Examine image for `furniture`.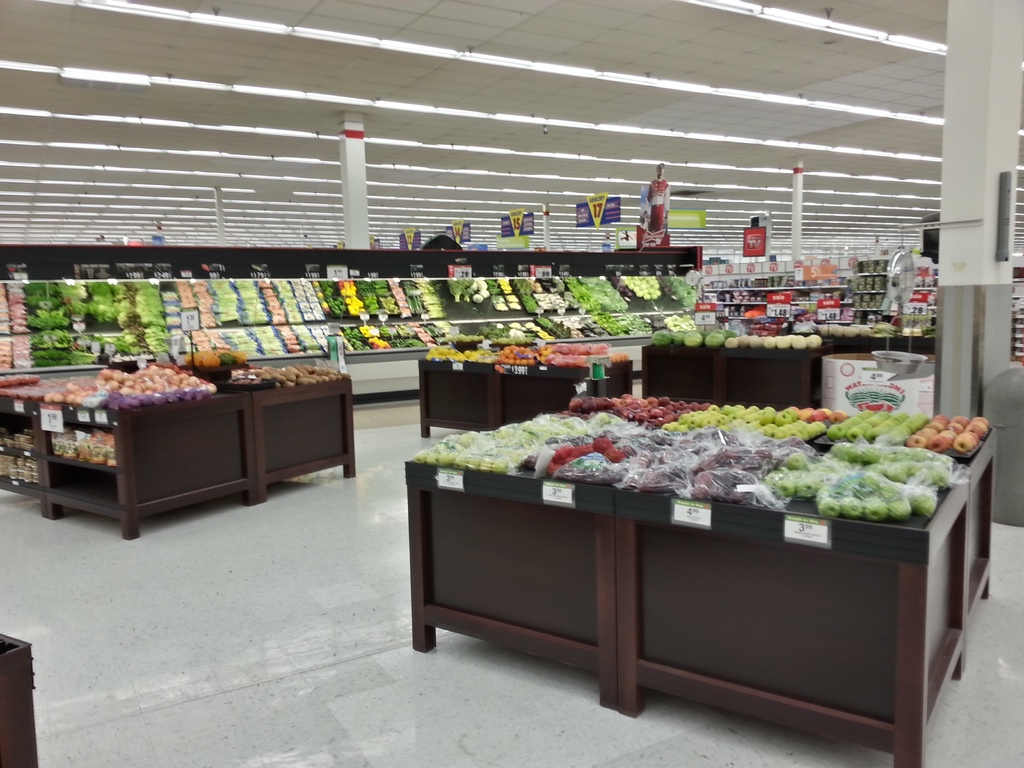
Examination result: (0, 368, 356, 538).
